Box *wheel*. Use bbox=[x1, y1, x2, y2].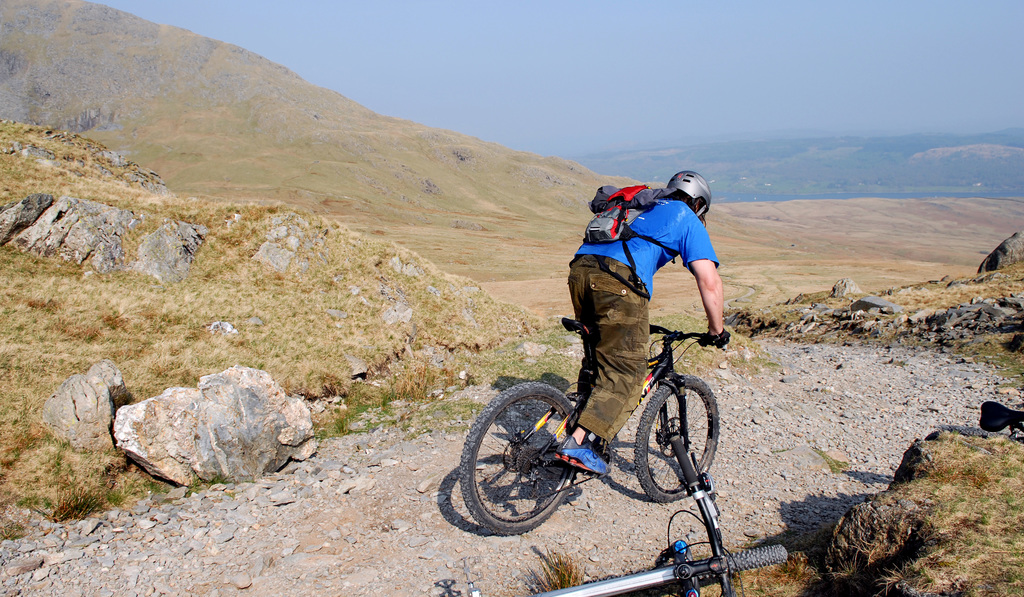
bbox=[636, 376, 723, 499].
